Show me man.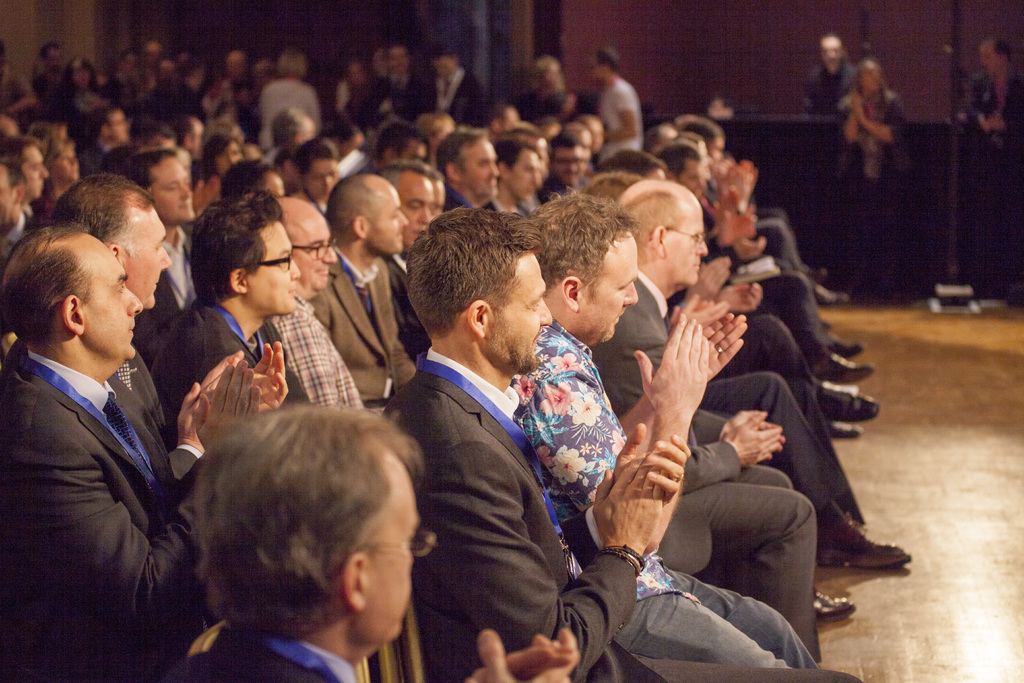
man is here: <region>217, 158, 284, 202</region>.
